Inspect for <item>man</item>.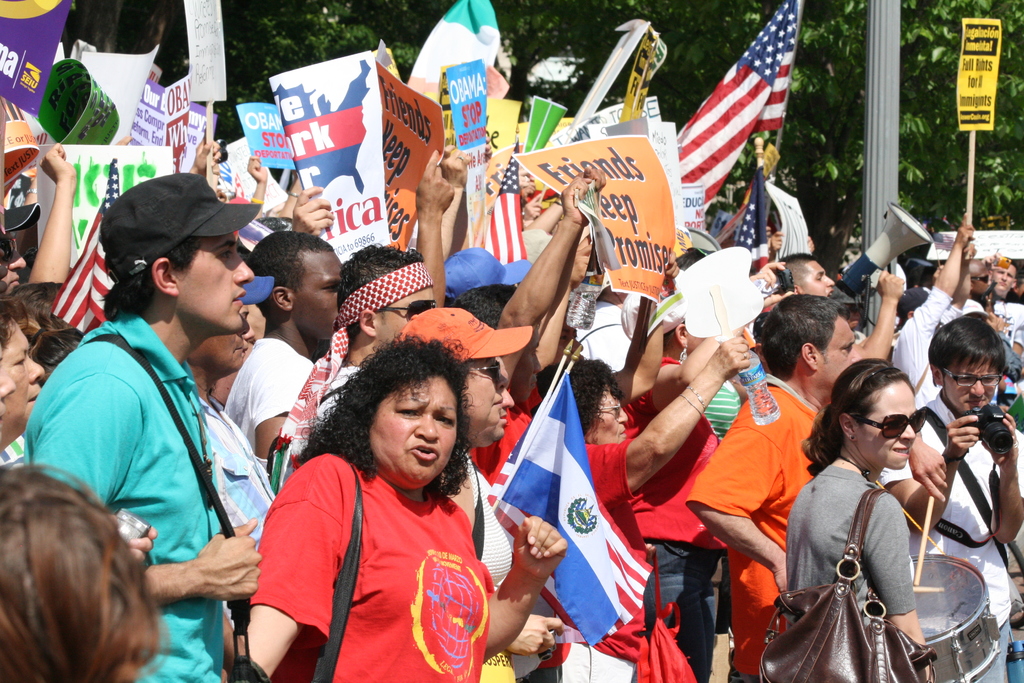
Inspection: bbox(988, 257, 1023, 424).
